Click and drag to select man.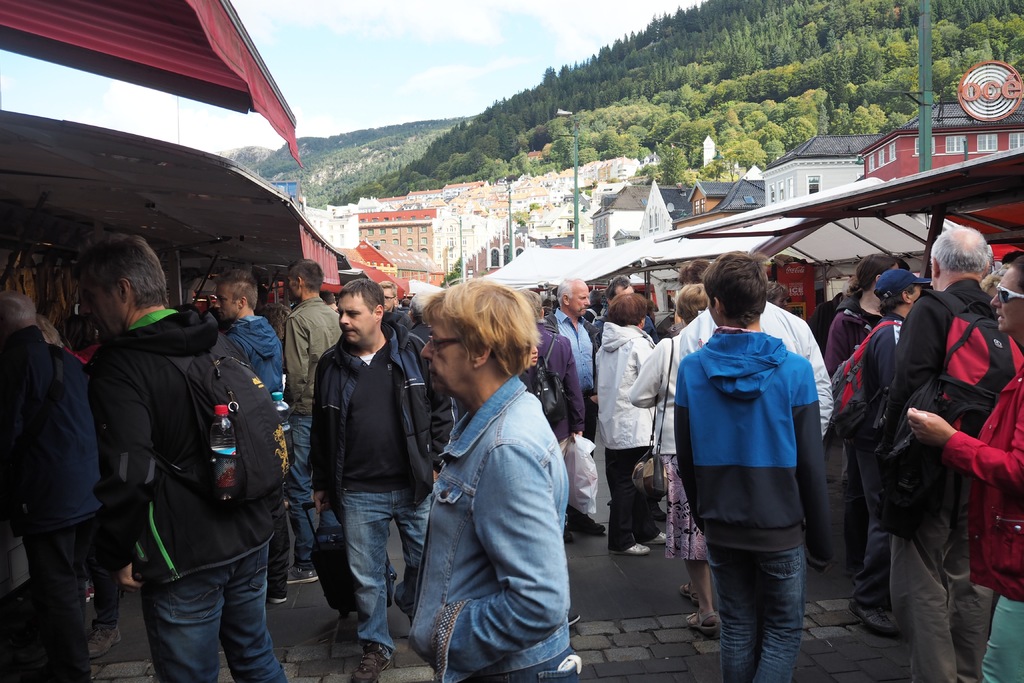
Selection: bbox(255, 286, 275, 325).
